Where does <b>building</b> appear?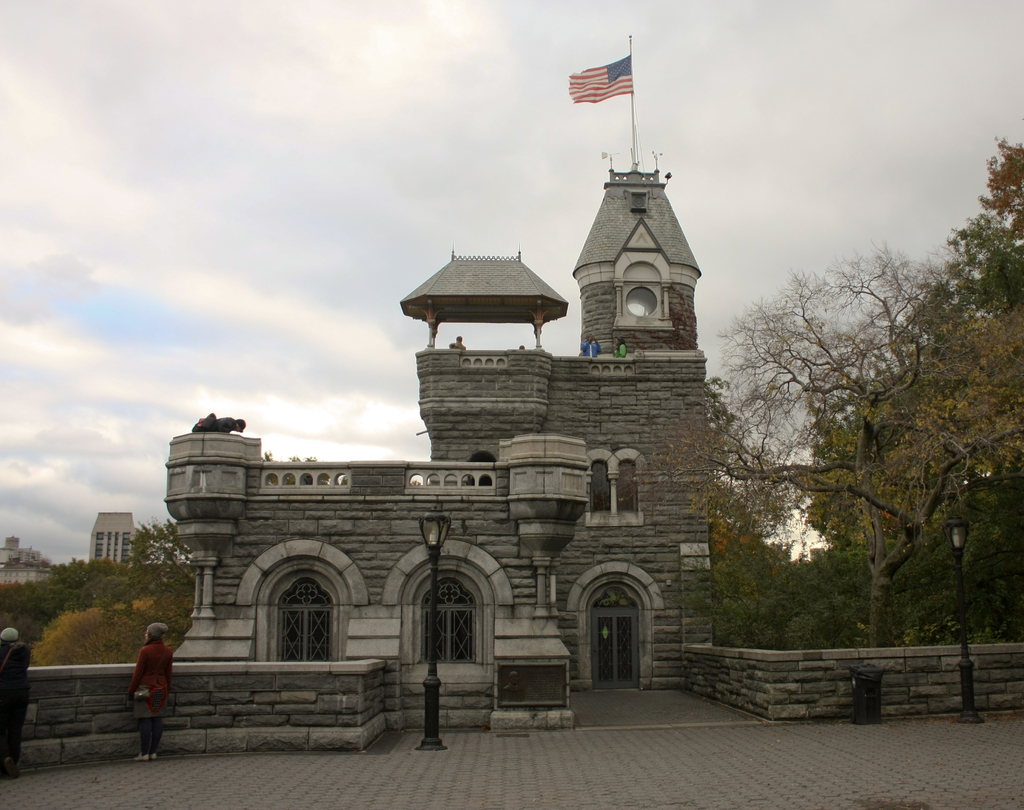
Appears at [84,511,140,565].
